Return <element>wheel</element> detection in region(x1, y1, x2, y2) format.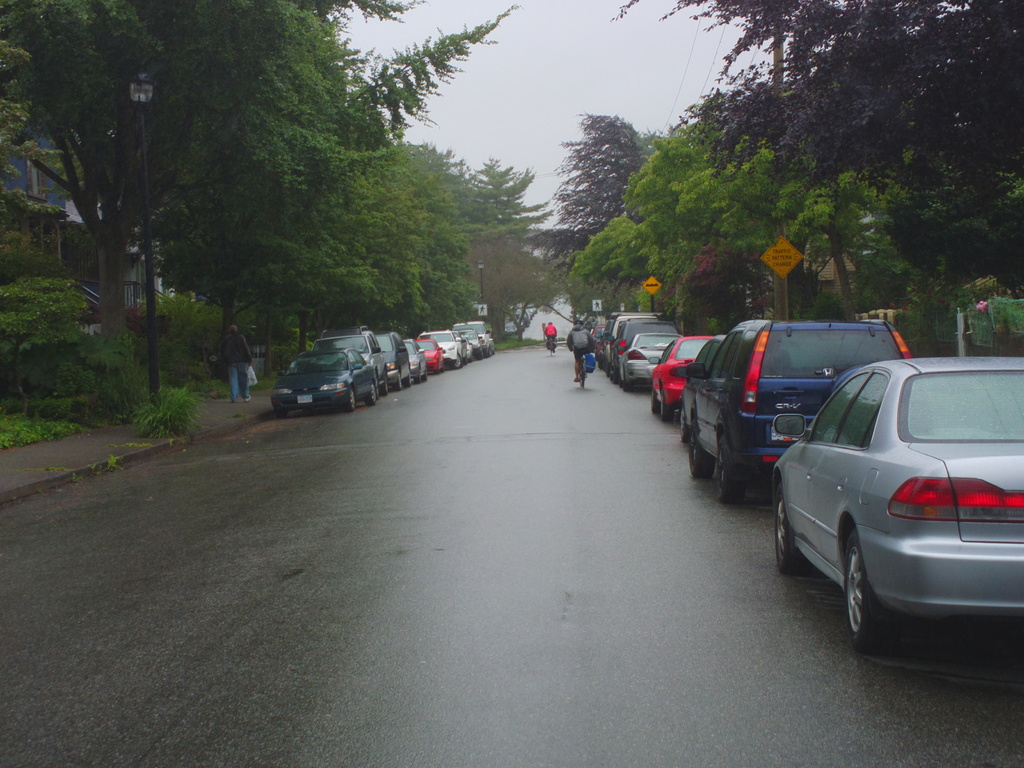
region(434, 362, 439, 374).
